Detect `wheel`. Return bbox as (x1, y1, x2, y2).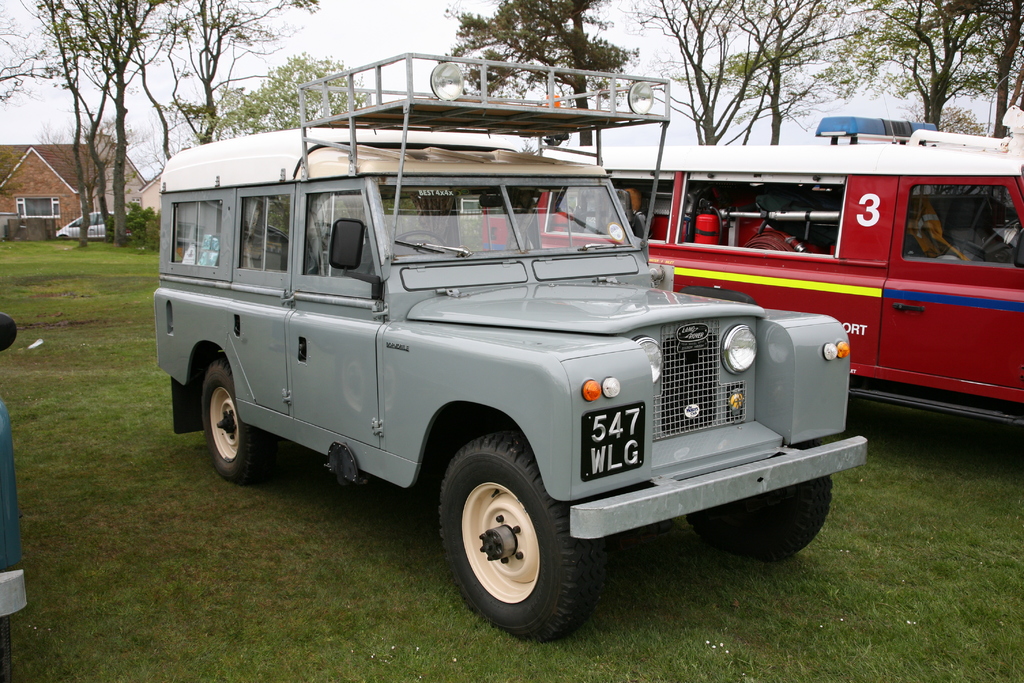
(441, 456, 588, 630).
